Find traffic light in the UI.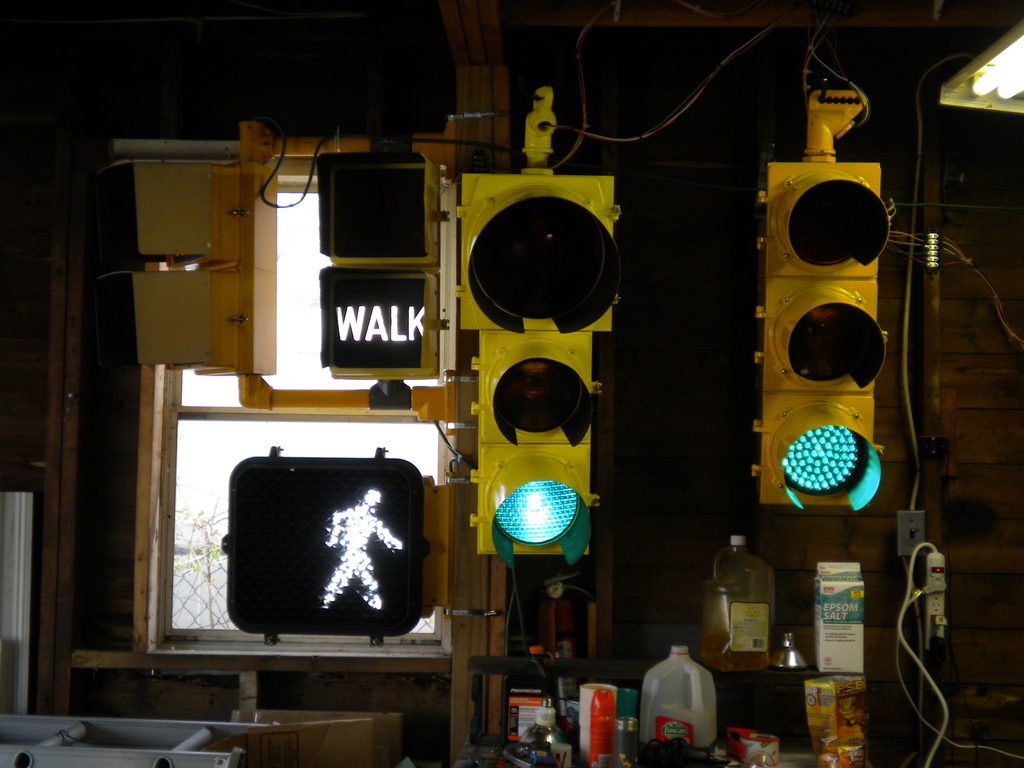
UI element at (218, 444, 435, 648).
